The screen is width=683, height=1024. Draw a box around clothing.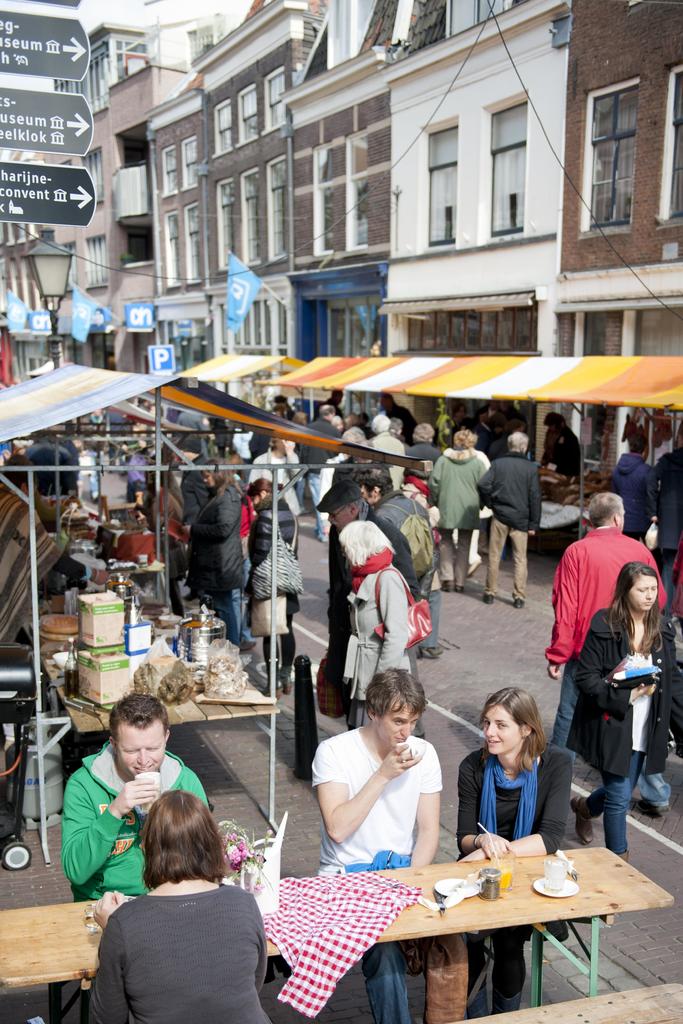
left=371, top=427, right=403, bottom=484.
